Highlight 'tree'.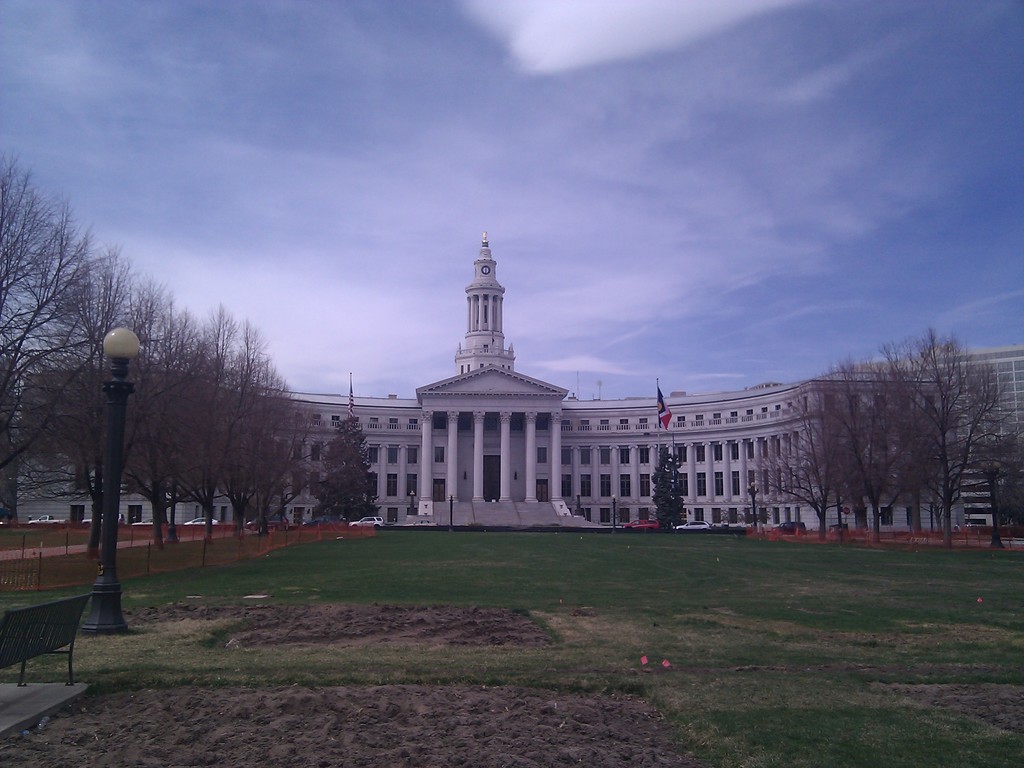
Highlighted region: x1=647 y1=449 x2=685 y2=532.
